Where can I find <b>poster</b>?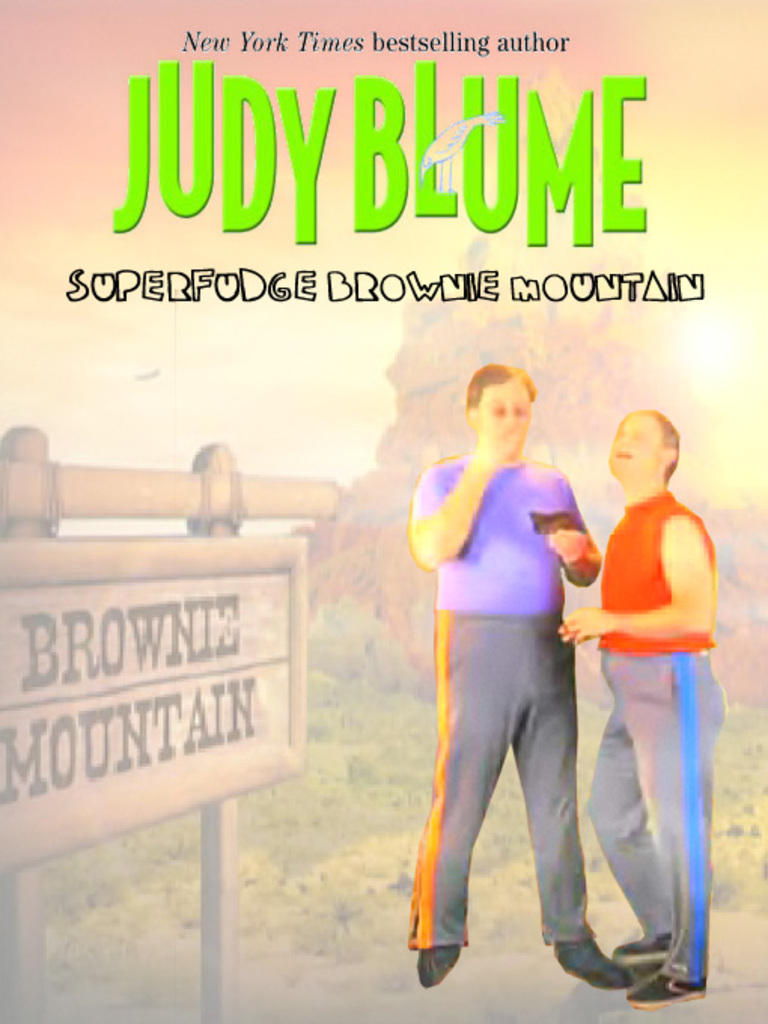
You can find it at 0:0:766:1022.
